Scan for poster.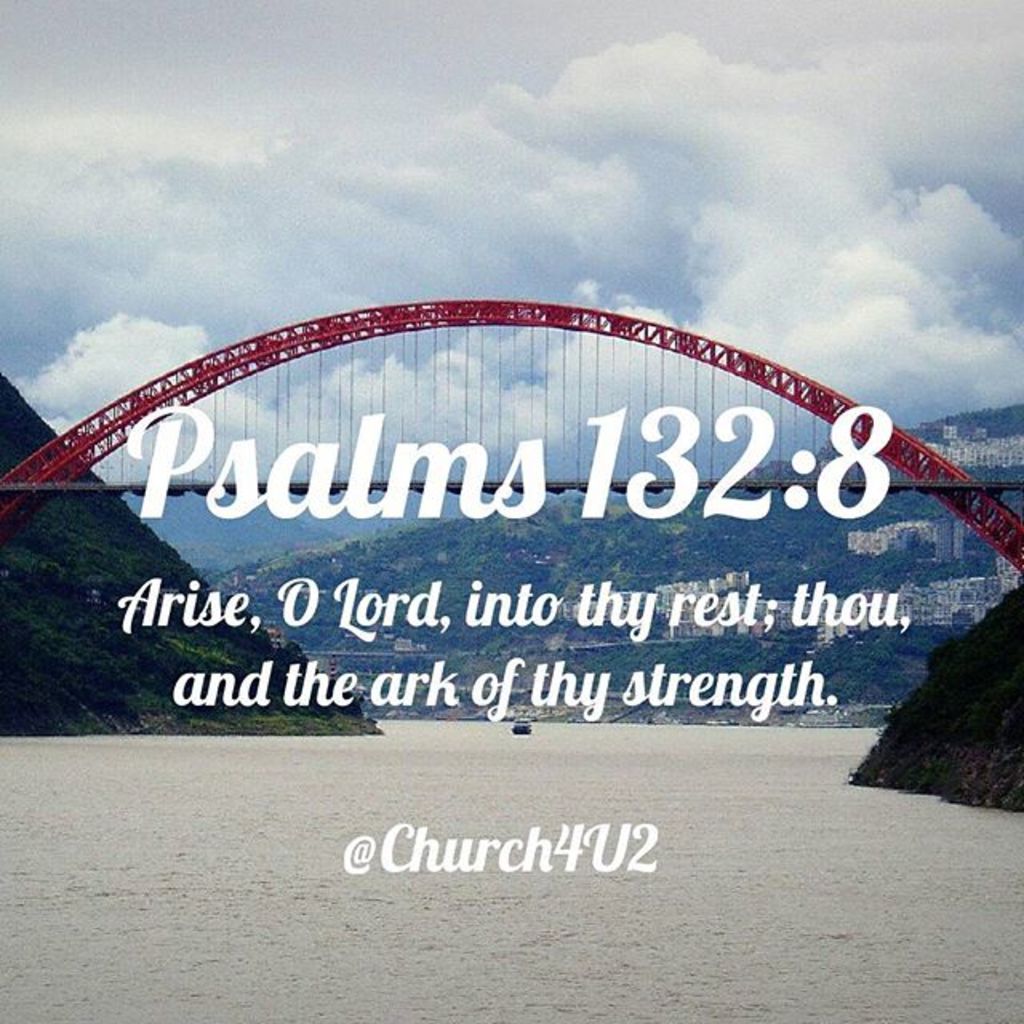
Scan result: bbox(0, 0, 1022, 1019).
